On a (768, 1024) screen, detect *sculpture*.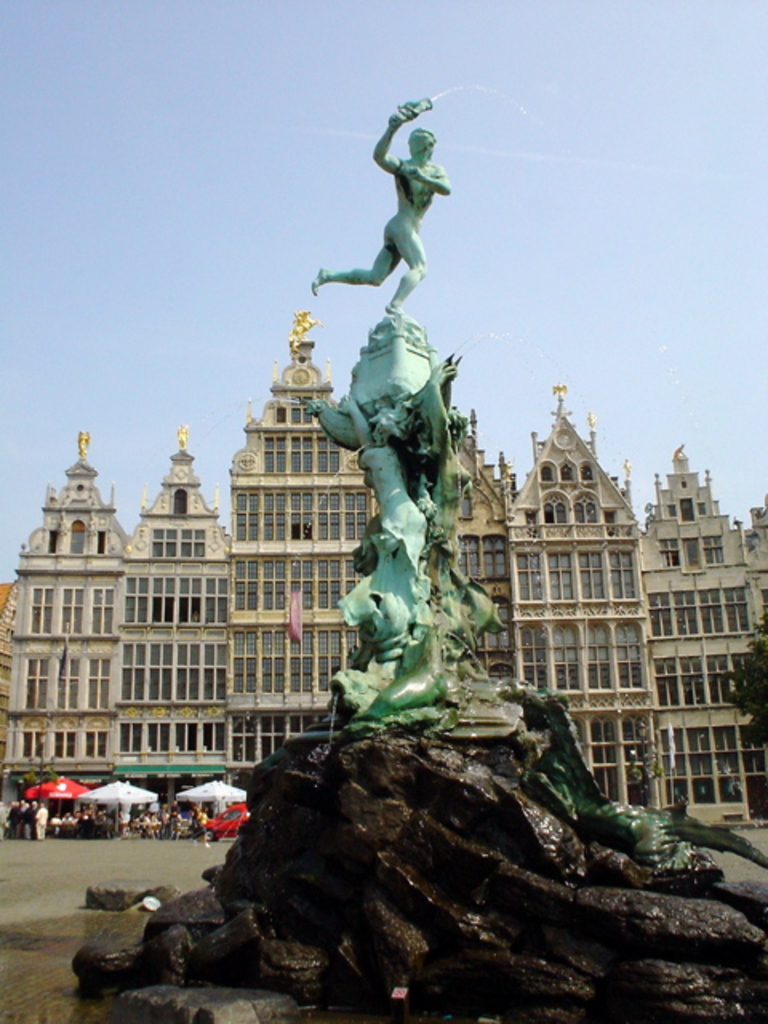
bbox=(315, 141, 514, 821).
